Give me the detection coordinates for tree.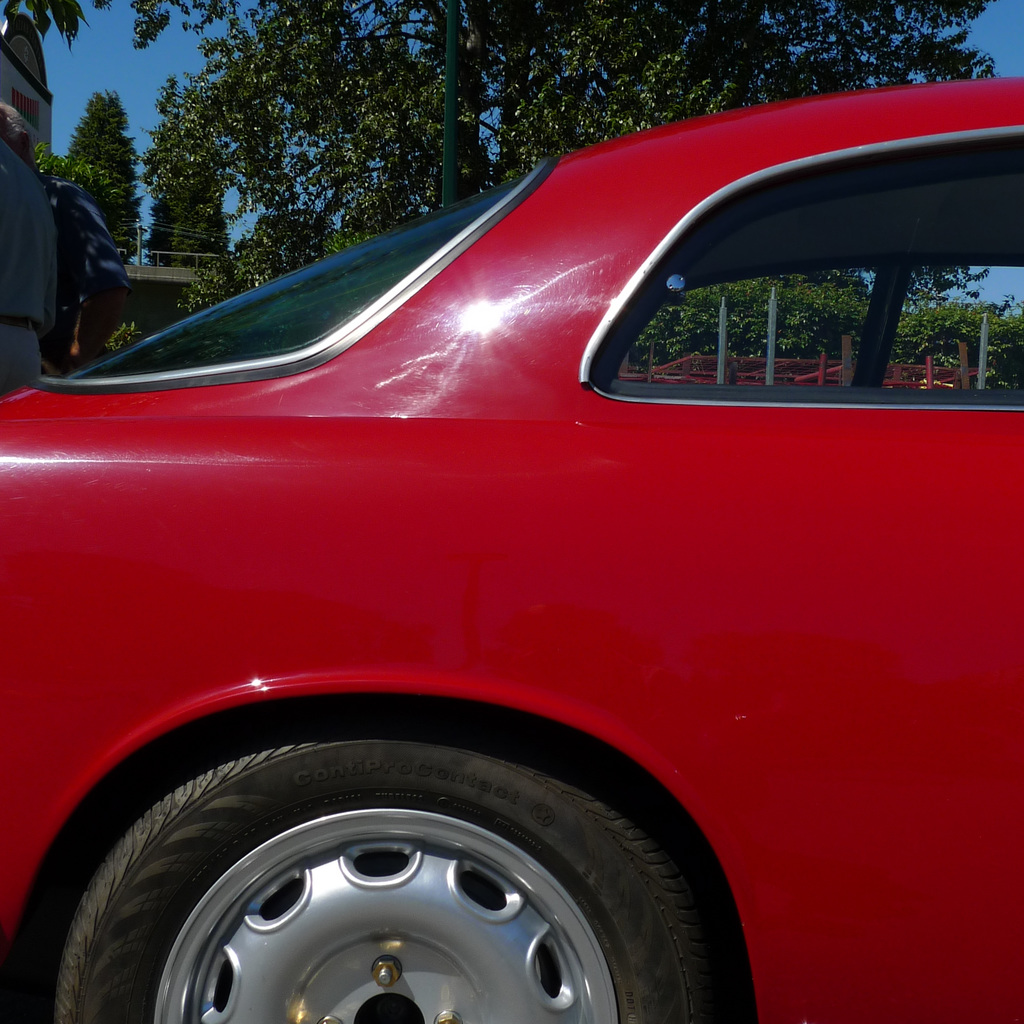
left=56, top=92, right=144, bottom=271.
